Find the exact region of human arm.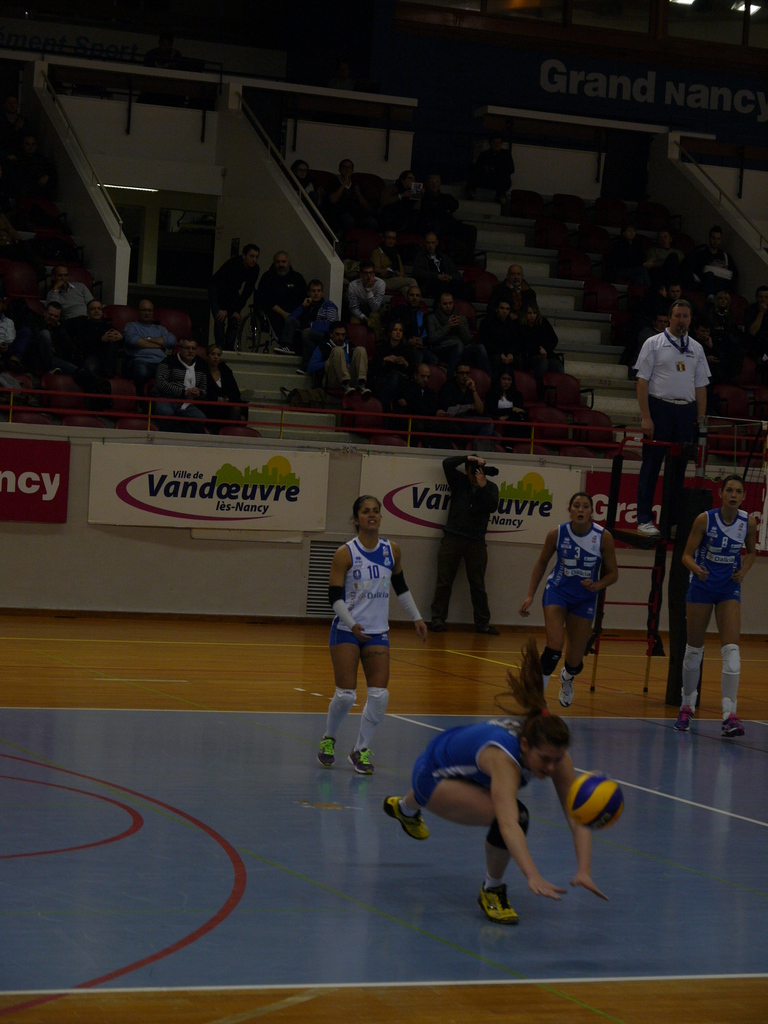
Exact region: 392 540 432 643.
